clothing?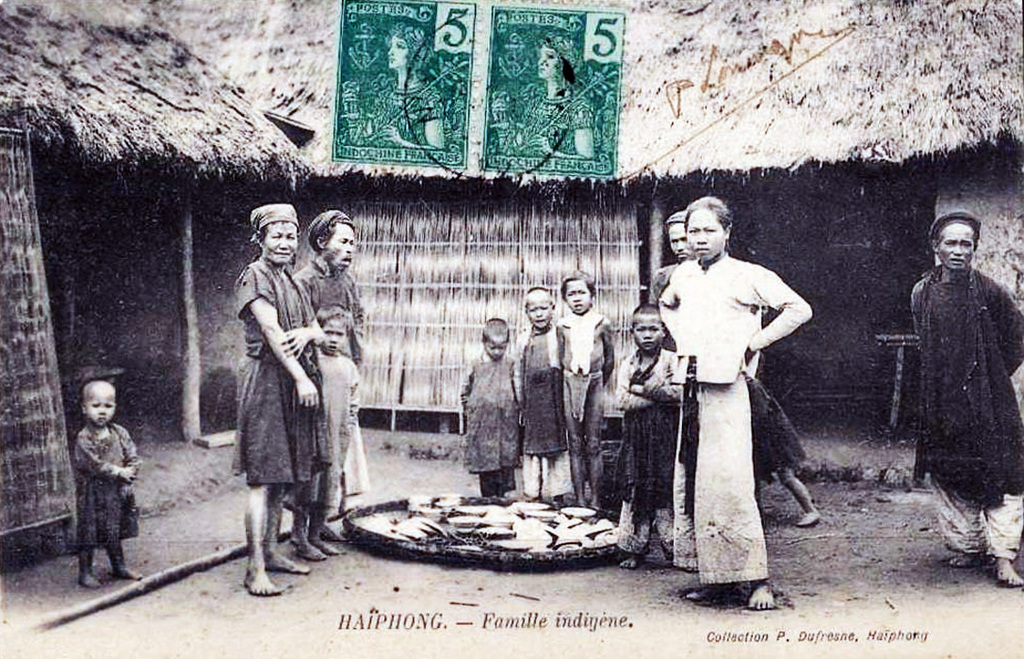
x1=362, y1=75, x2=441, y2=149
